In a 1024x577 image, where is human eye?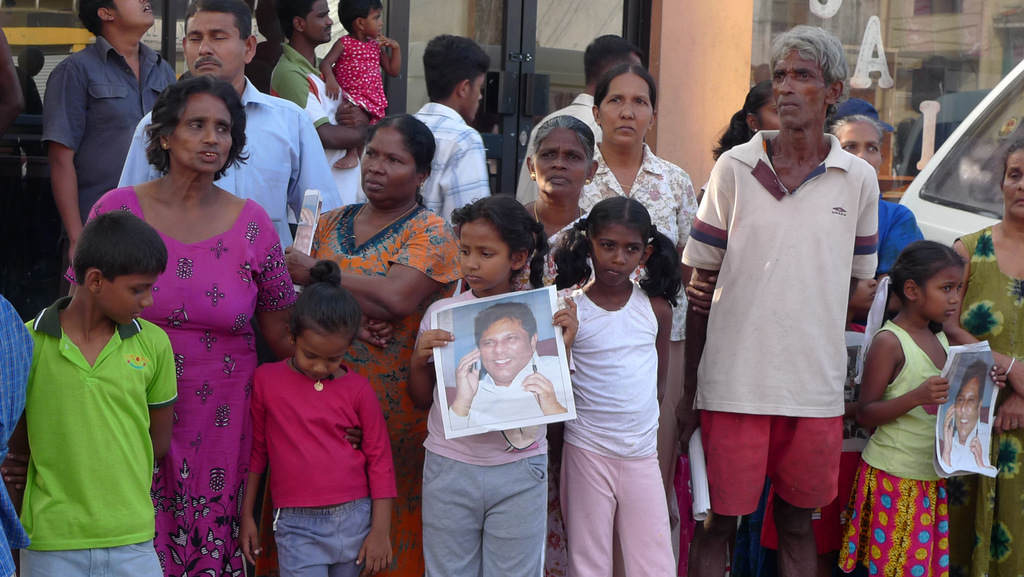
{"x1": 364, "y1": 150, "x2": 379, "y2": 162}.
